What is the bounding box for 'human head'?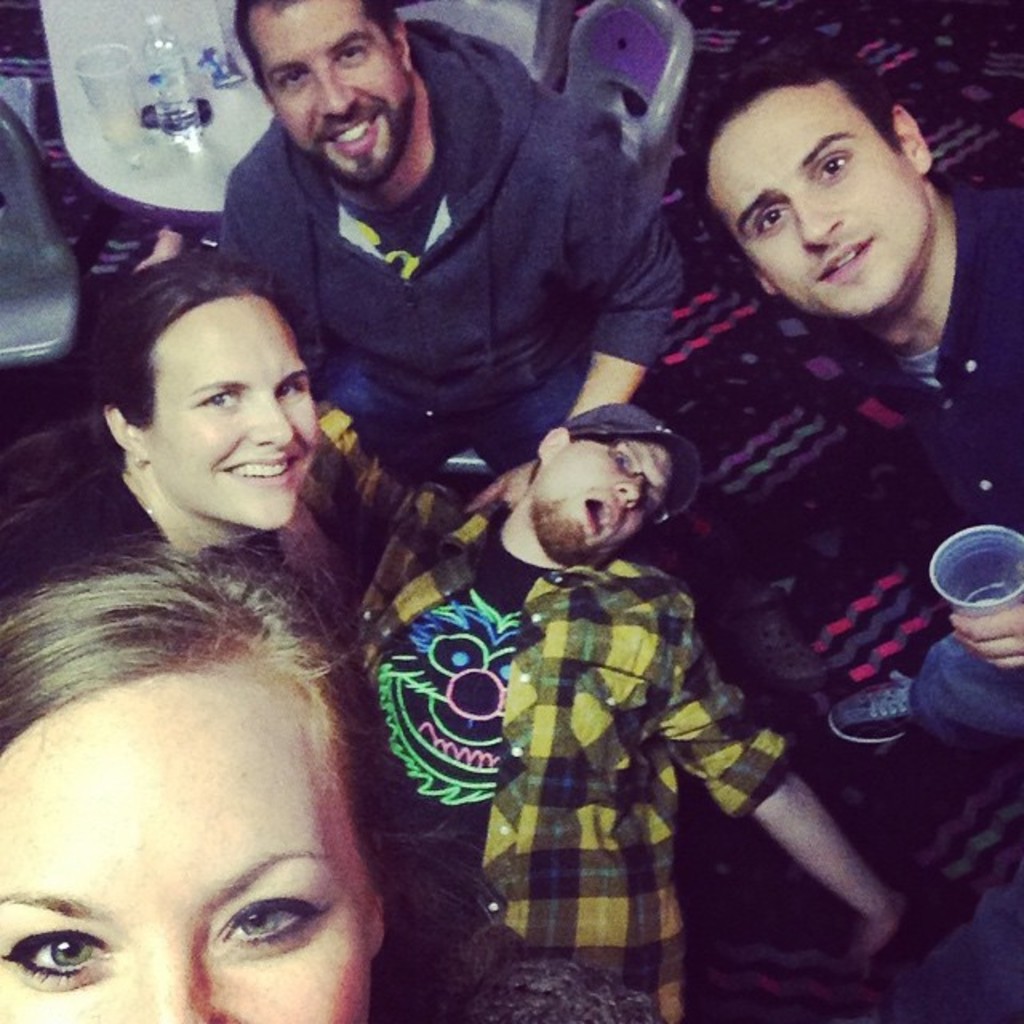
crop(0, 541, 387, 1022).
